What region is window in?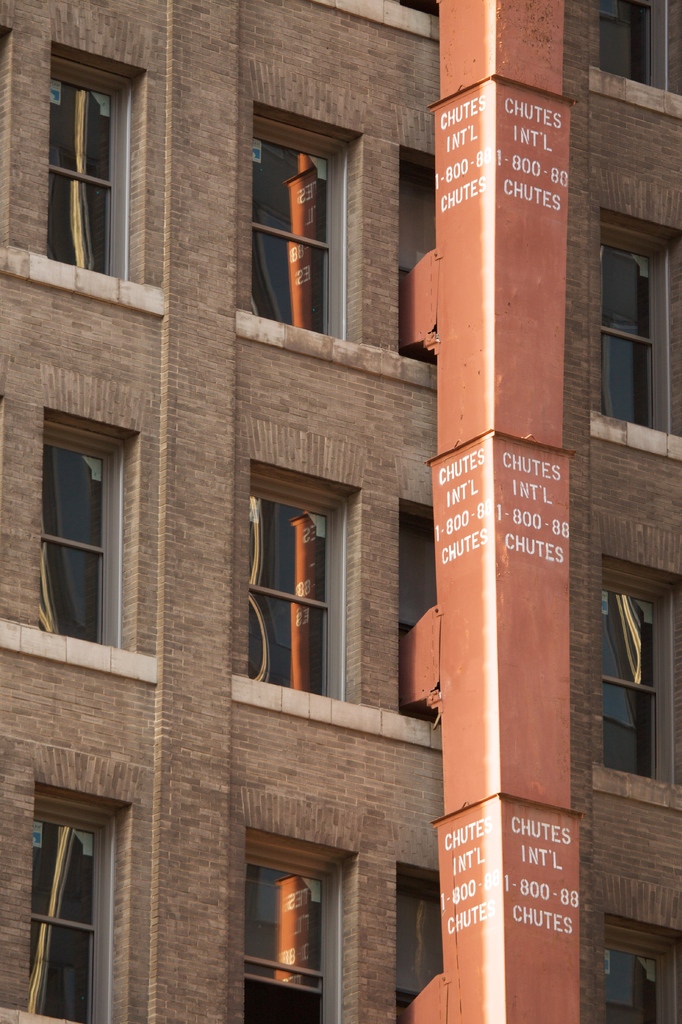
{"x1": 244, "y1": 838, "x2": 348, "y2": 1023}.
